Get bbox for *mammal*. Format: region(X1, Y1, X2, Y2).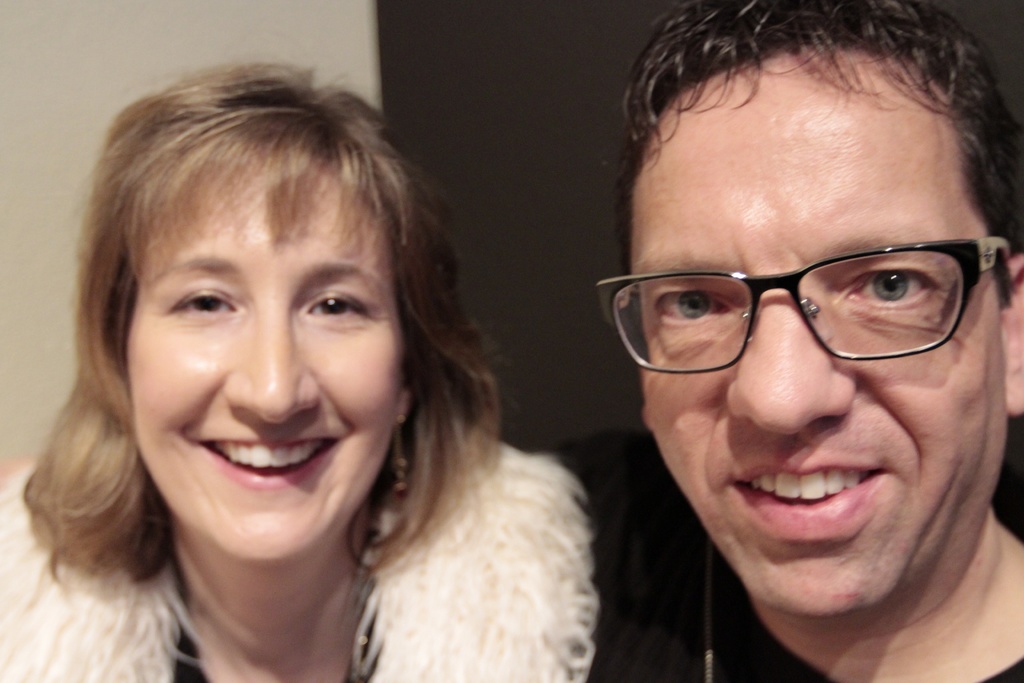
region(598, 0, 1023, 682).
